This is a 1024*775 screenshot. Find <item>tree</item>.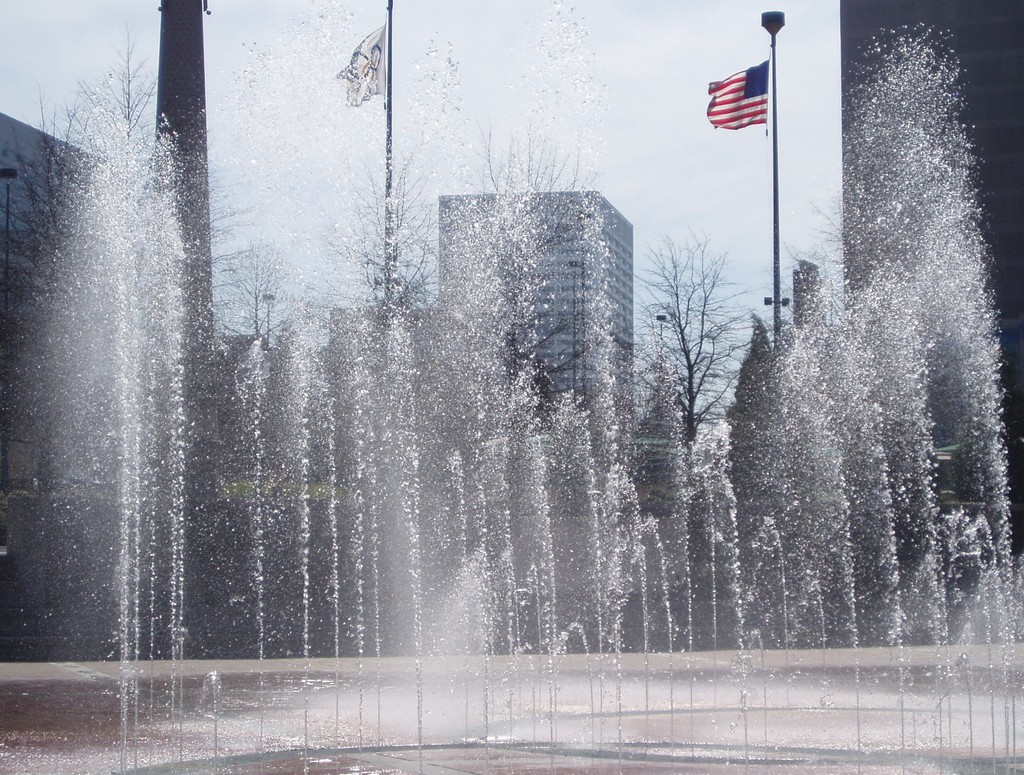
Bounding box: bbox=[762, 37, 1023, 642].
